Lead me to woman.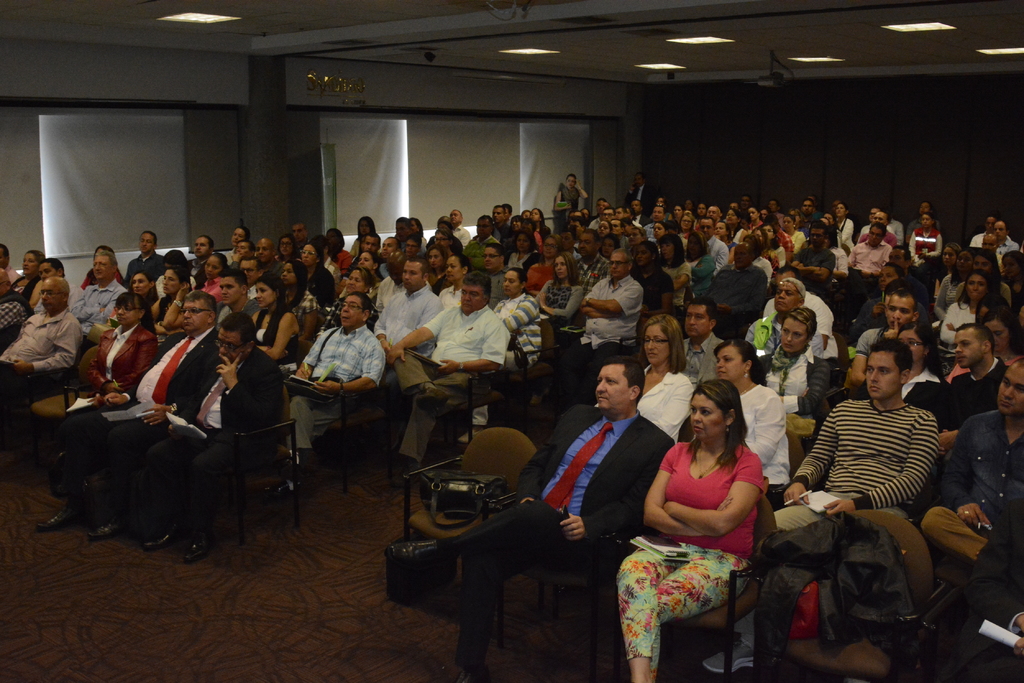
Lead to <bbox>526, 231, 566, 294</bbox>.
